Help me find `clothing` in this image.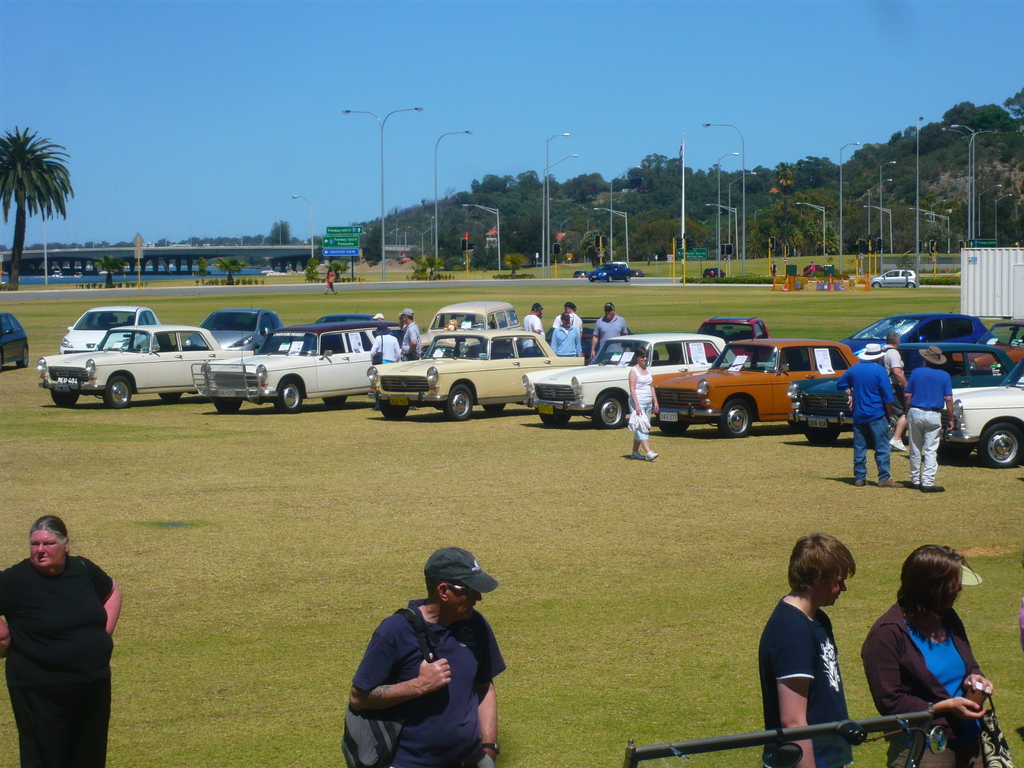
Found it: (0,552,120,767).
